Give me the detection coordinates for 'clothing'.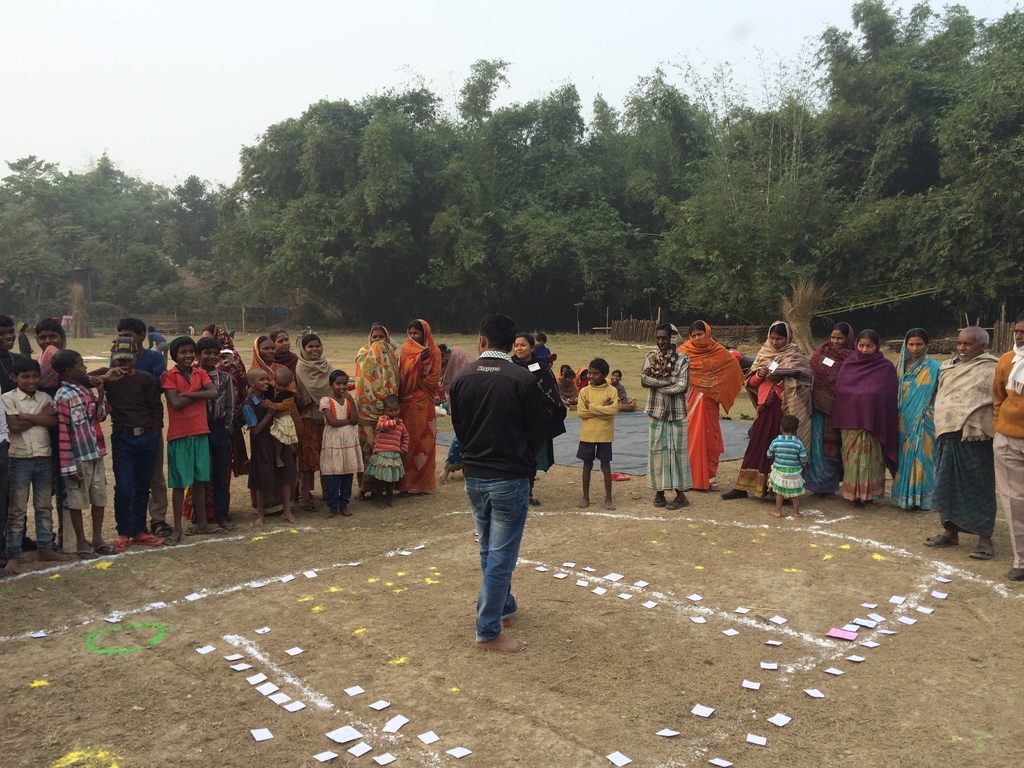
446 347 563 478.
